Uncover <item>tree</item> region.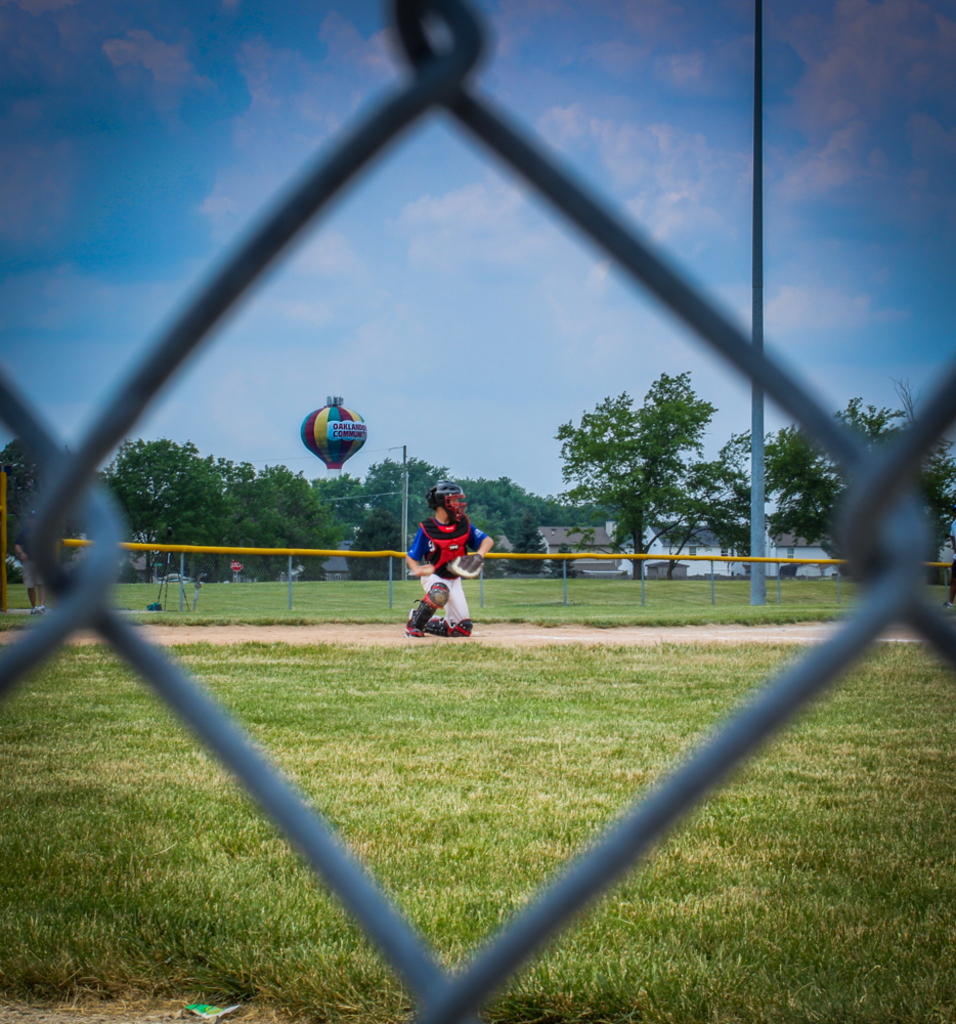
Uncovered: <box>675,431,754,569</box>.
